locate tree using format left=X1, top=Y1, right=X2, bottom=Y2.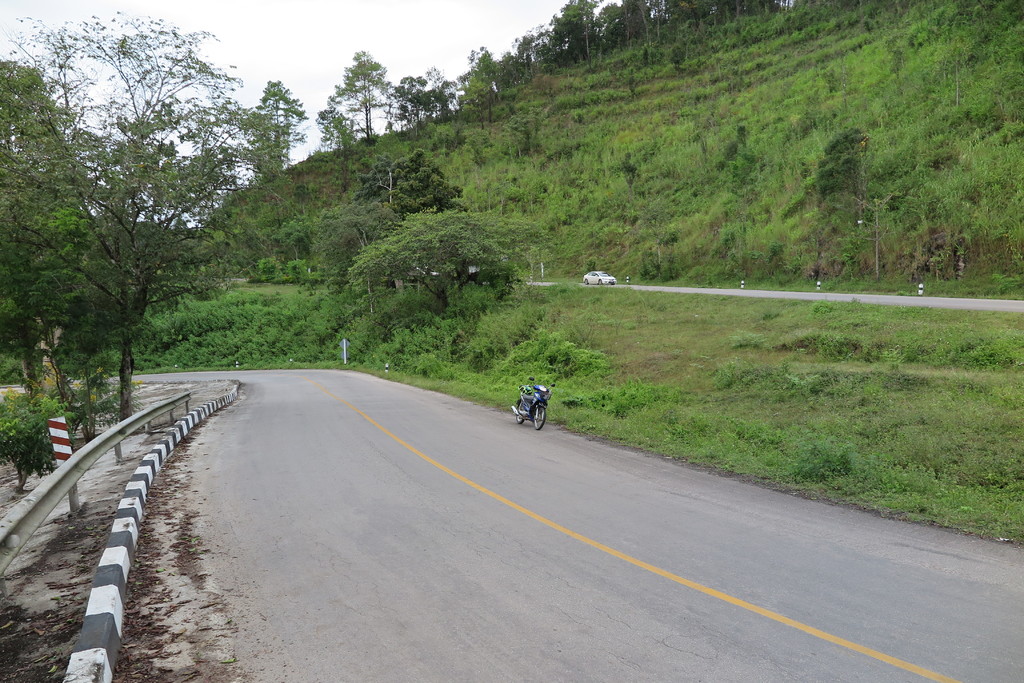
left=0, top=65, right=96, bottom=394.
